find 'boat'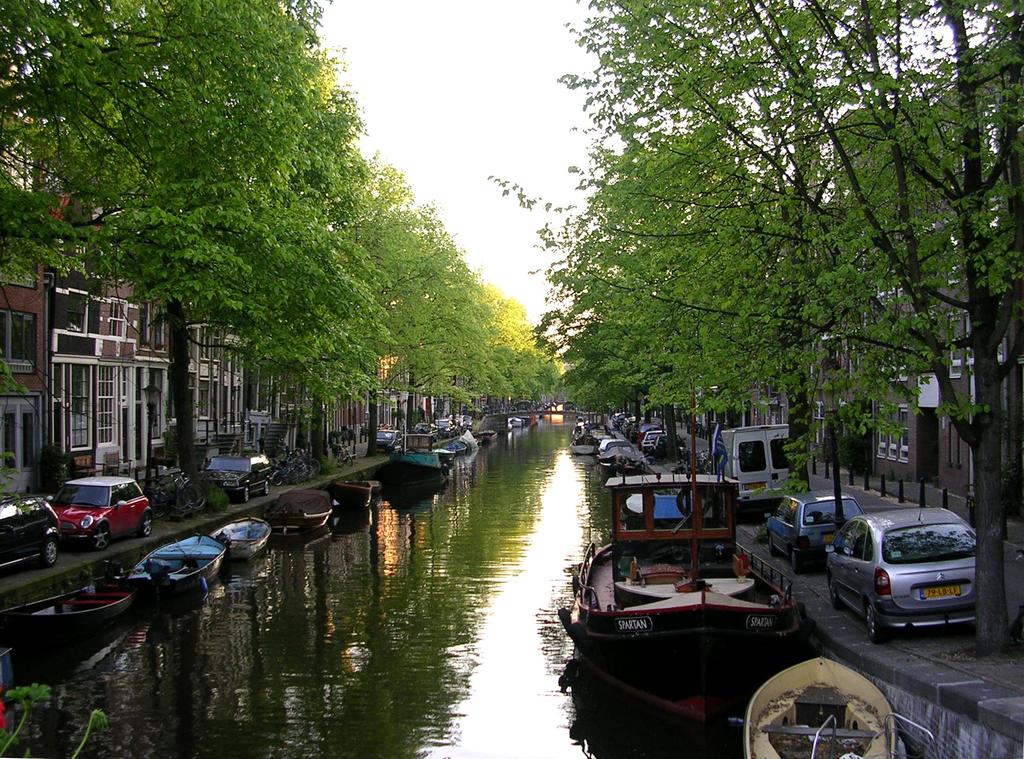
{"left": 133, "top": 534, "right": 229, "bottom": 601}
